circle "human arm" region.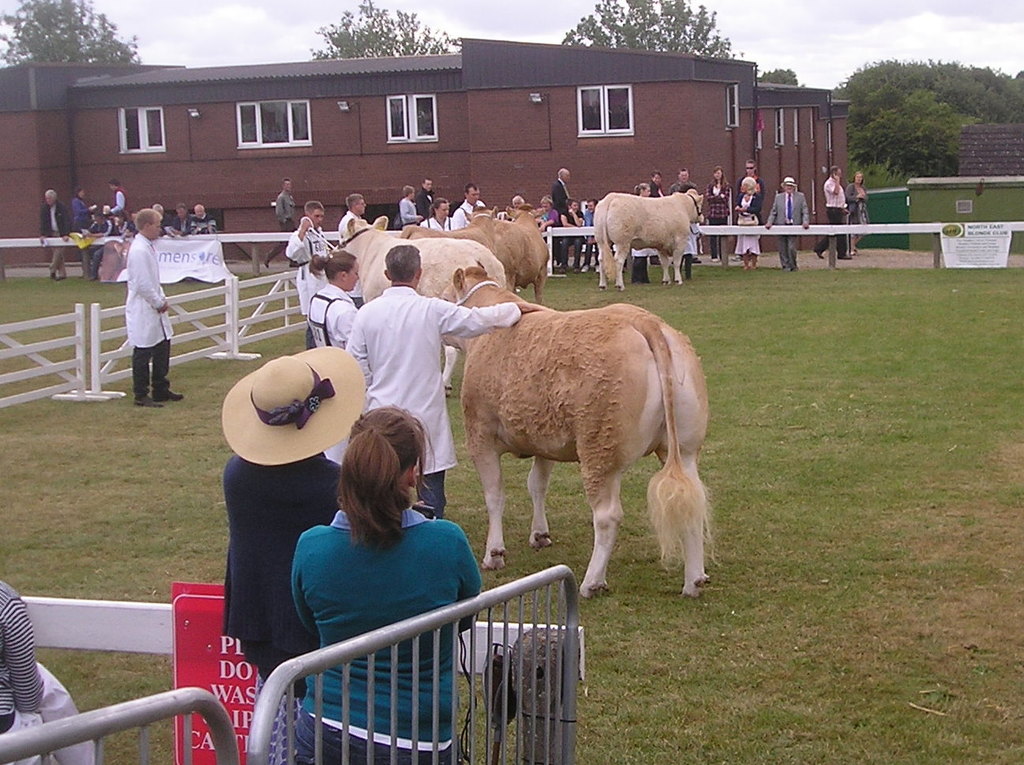
Region: pyautogui.locateOnScreen(333, 462, 356, 515).
